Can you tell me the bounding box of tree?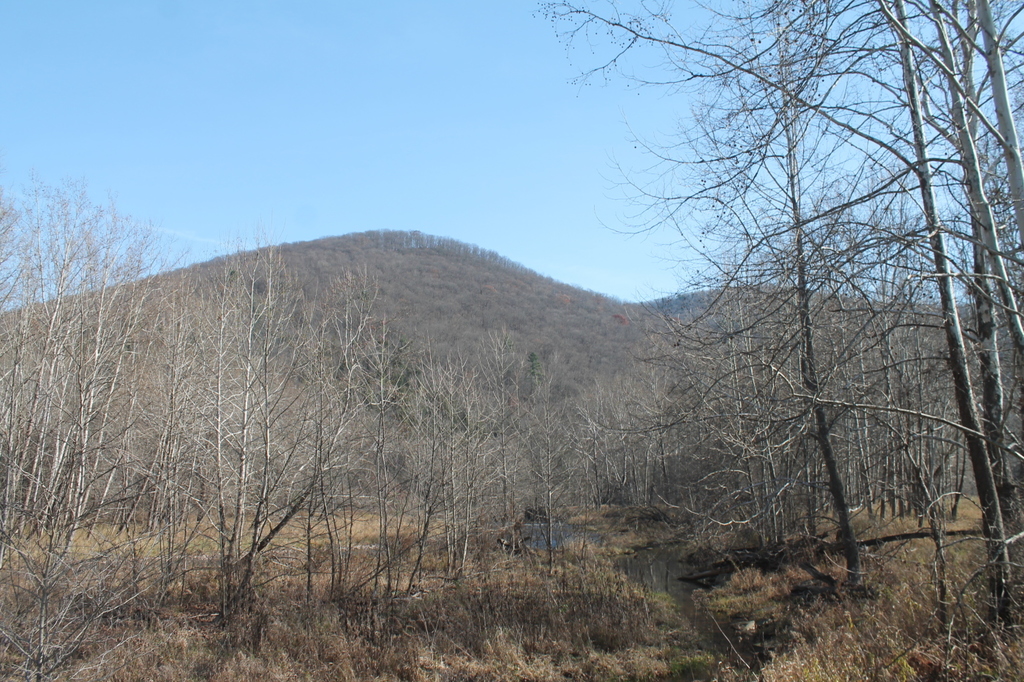
pyautogui.locateOnScreen(968, 0, 1021, 211).
